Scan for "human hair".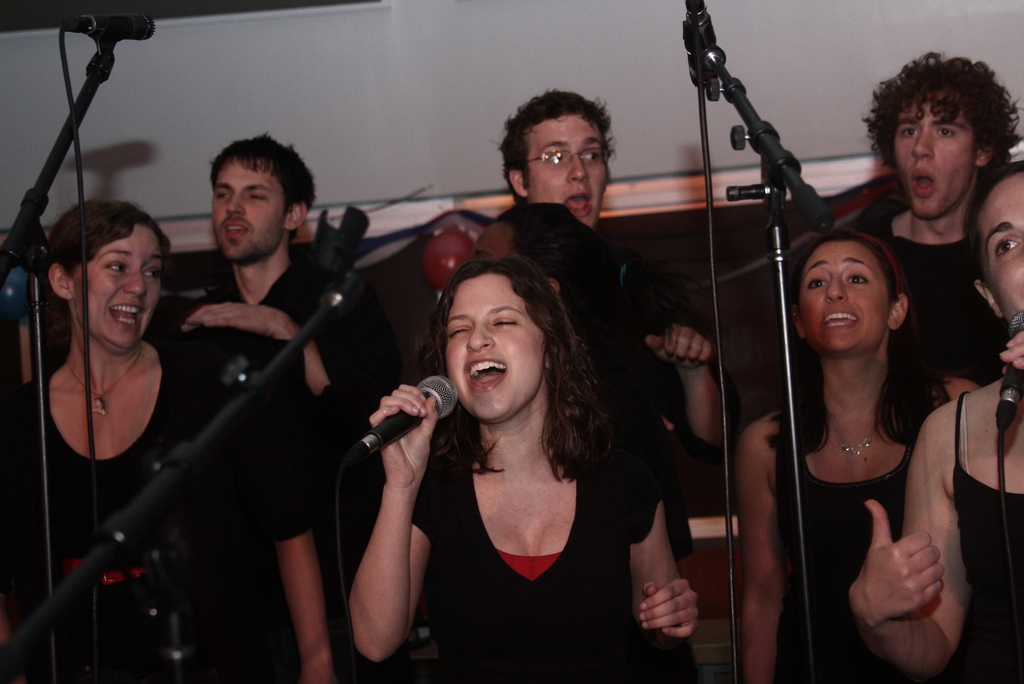
Scan result: rect(763, 225, 952, 463).
